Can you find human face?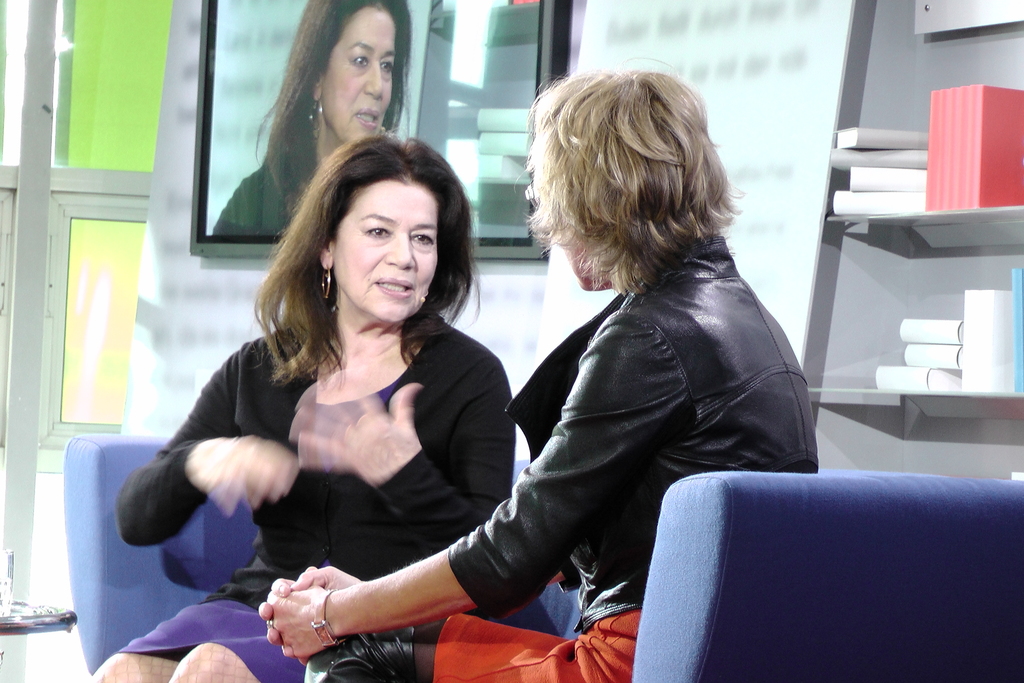
Yes, bounding box: rect(333, 176, 438, 325).
